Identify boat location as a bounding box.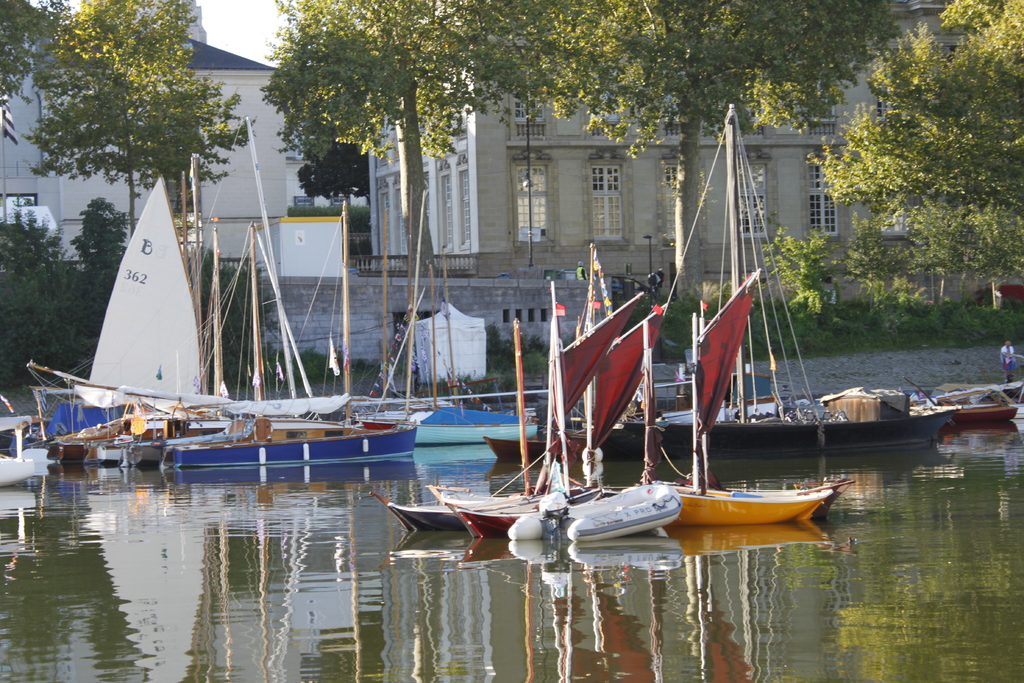
locate(436, 314, 627, 545).
